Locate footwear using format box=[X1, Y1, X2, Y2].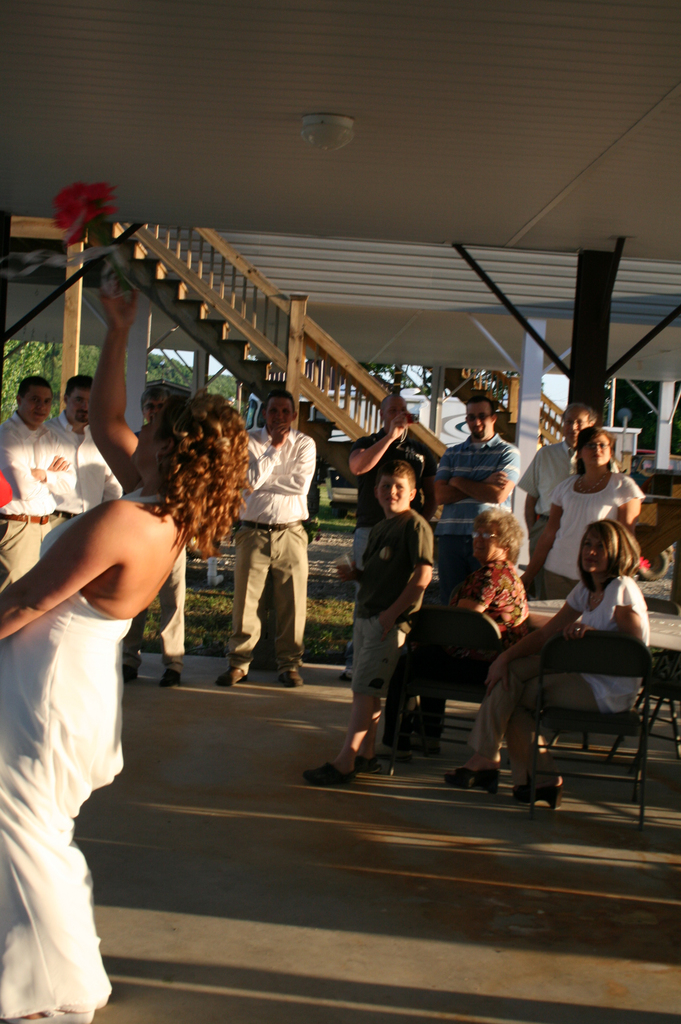
box=[298, 762, 359, 785].
